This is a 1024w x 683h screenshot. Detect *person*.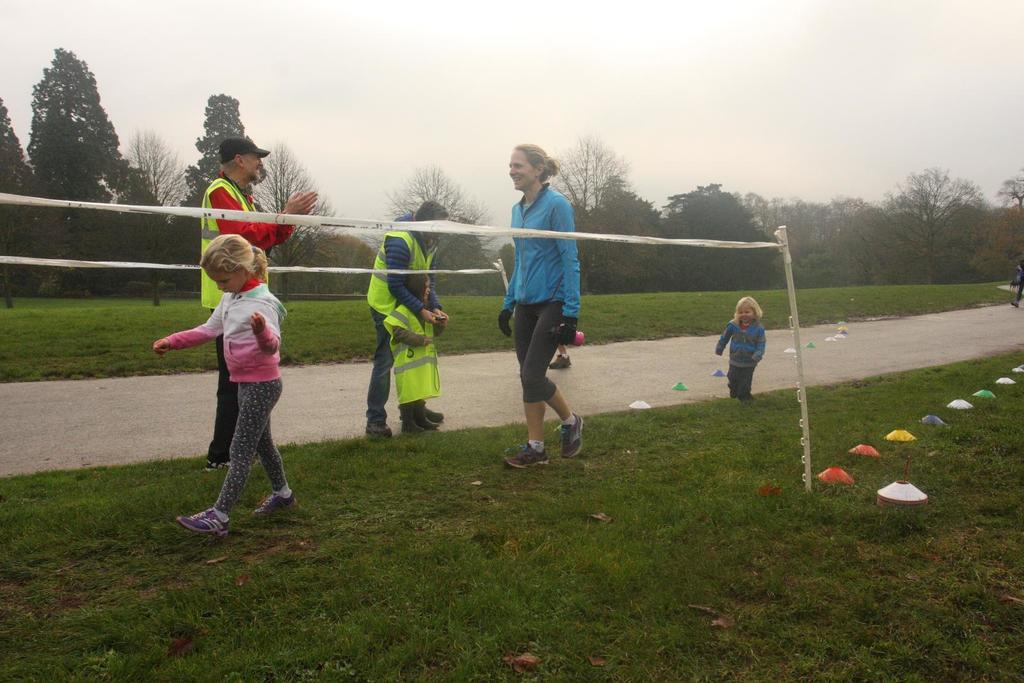
left=493, top=136, right=597, bottom=467.
